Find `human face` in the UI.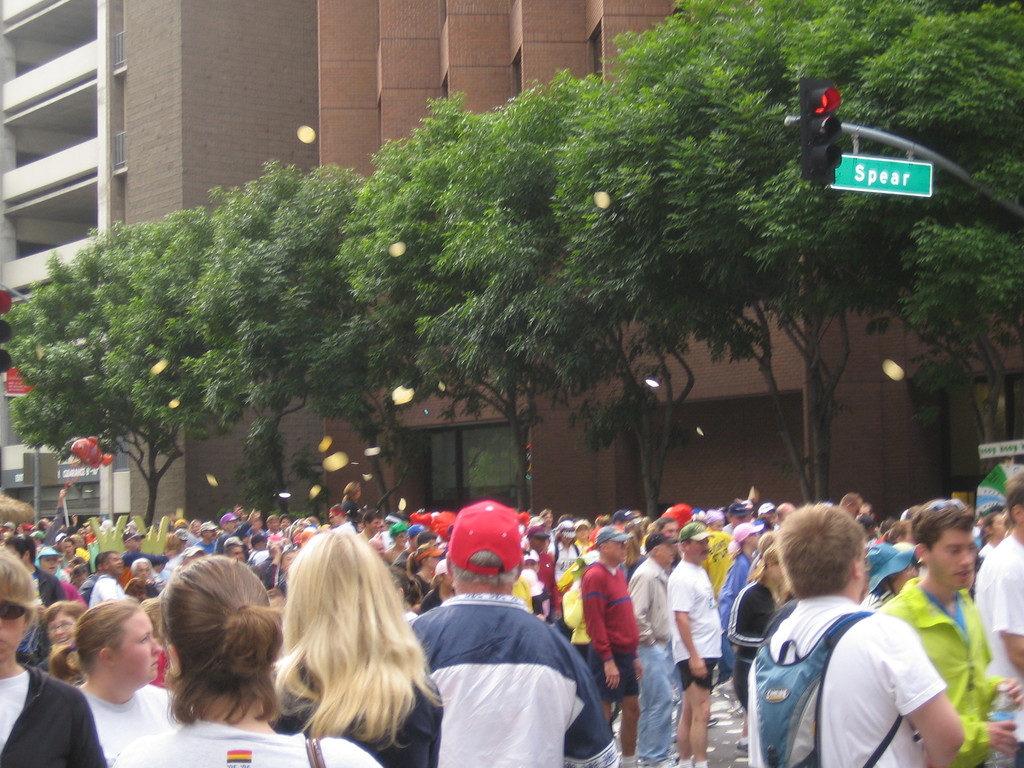
UI element at x1=38, y1=556, x2=55, y2=573.
